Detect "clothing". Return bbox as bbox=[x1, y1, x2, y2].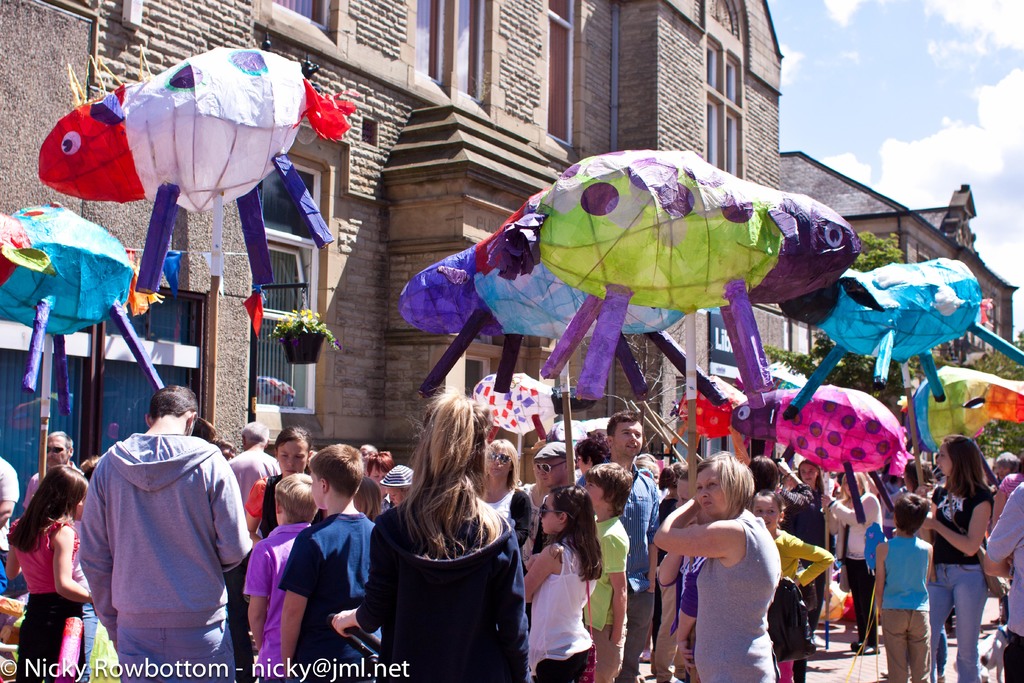
bbox=[583, 494, 641, 682].
